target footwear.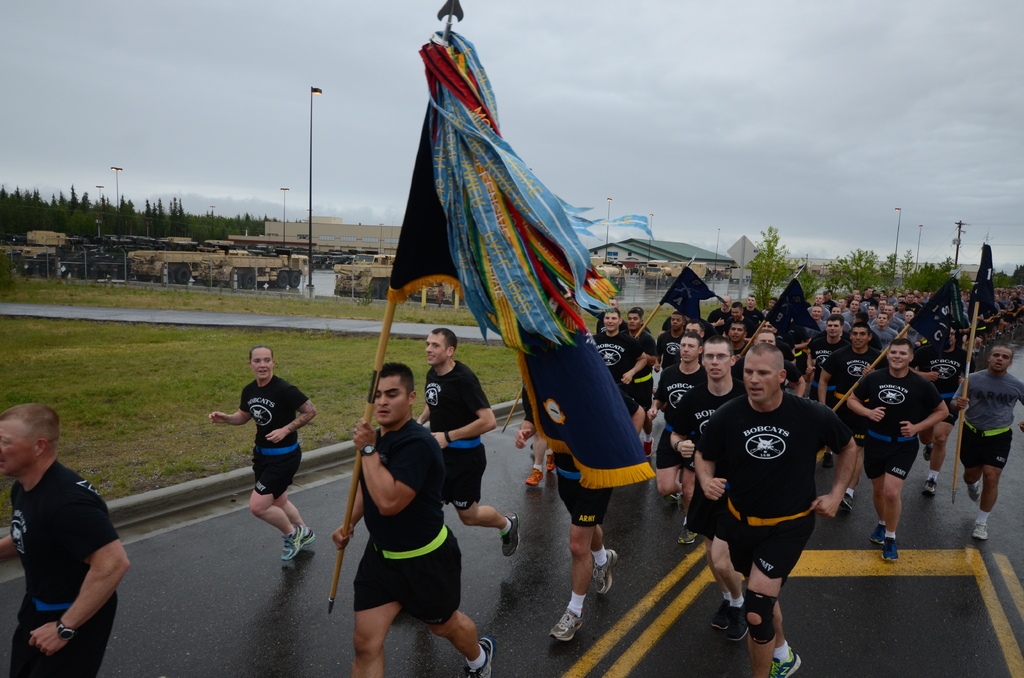
Target region: select_region(727, 604, 753, 640).
